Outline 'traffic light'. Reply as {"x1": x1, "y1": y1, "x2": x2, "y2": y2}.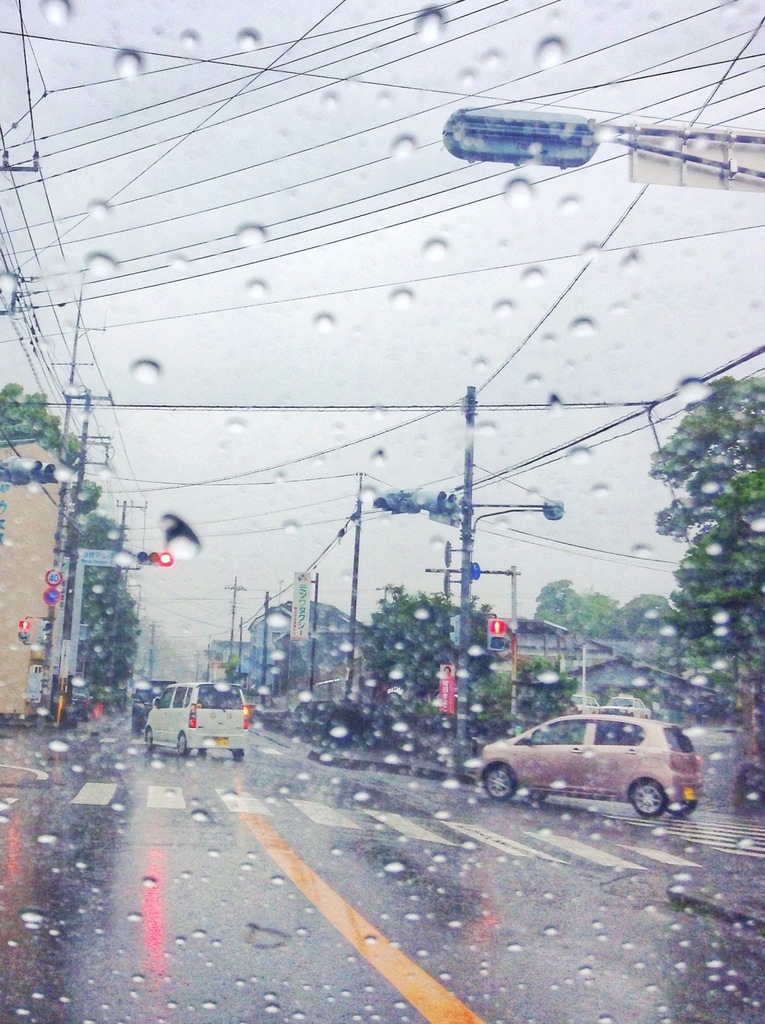
{"x1": 489, "y1": 622, "x2": 507, "y2": 652}.
